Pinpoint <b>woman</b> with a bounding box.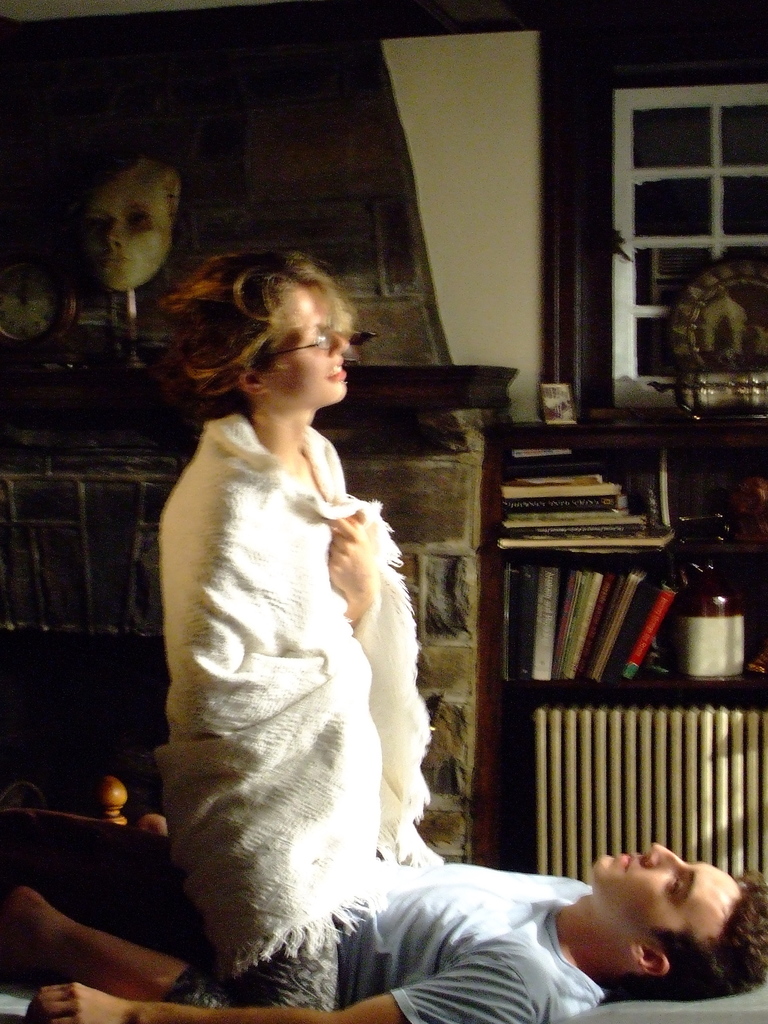
x1=0 y1=252 x2=431 y2=1012.
